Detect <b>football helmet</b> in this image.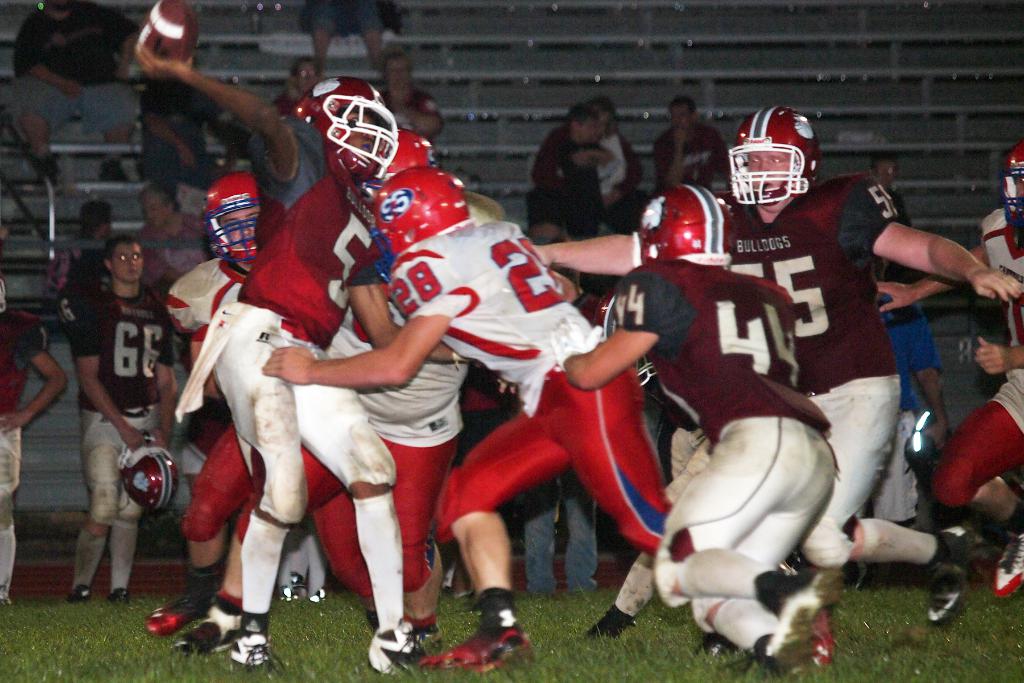
Detection: box=[636, 182, 732, 268].
